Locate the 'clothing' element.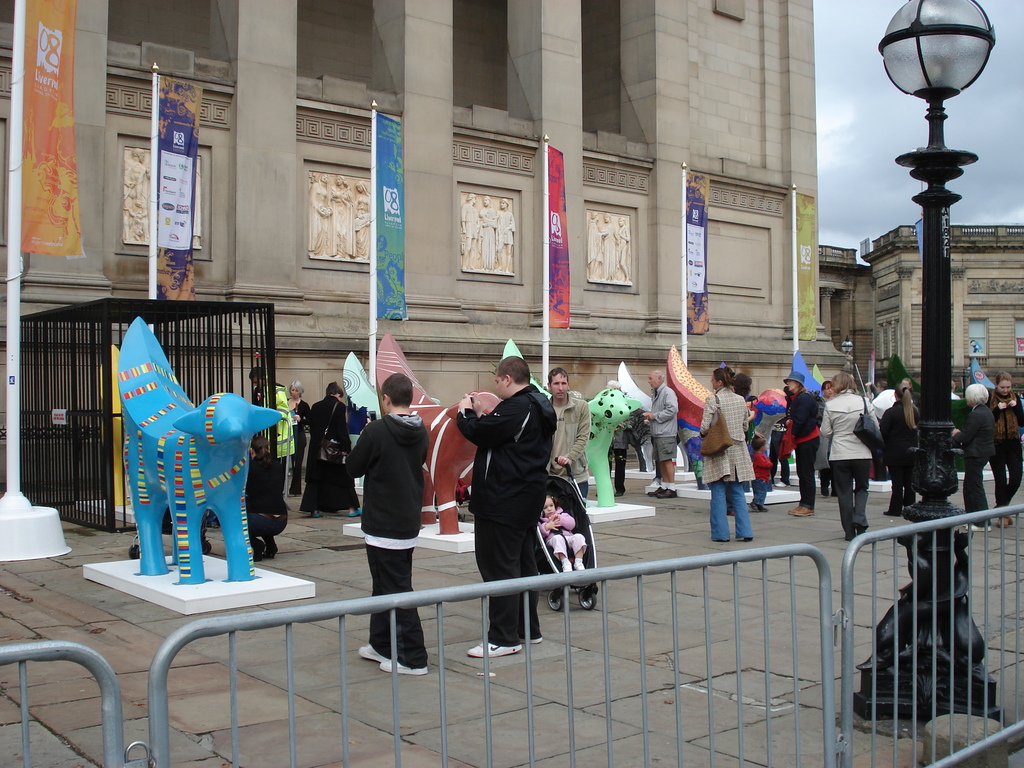
Element bbox: locate(607, 417, 630, 493).
